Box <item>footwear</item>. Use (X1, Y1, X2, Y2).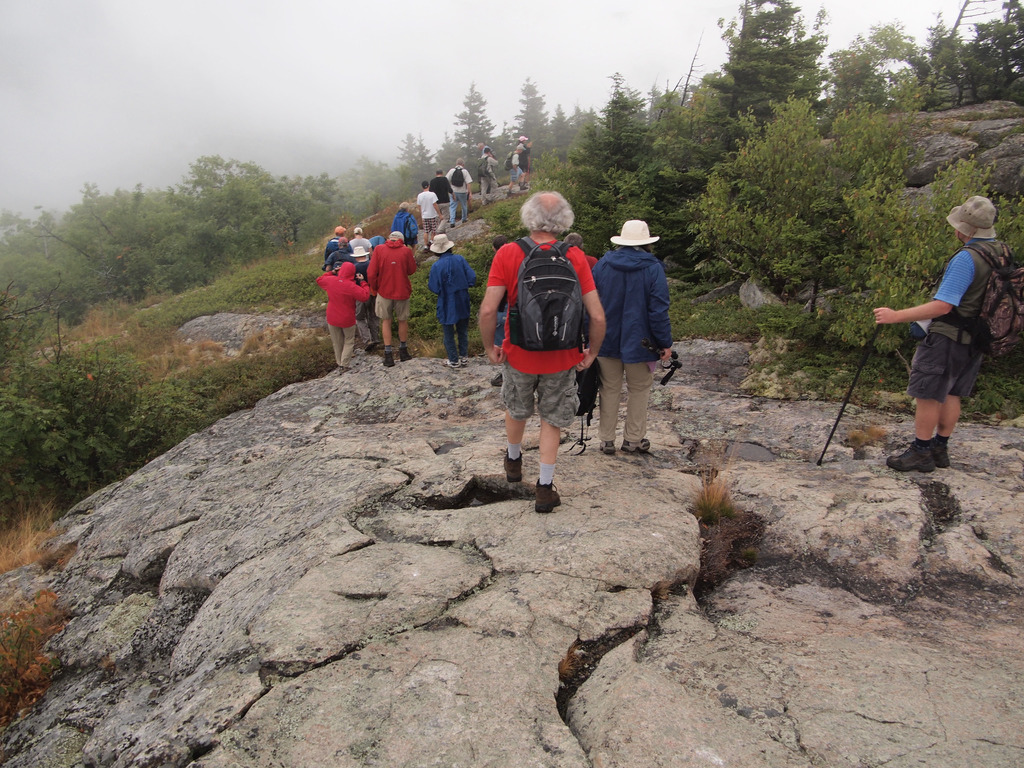
(508, 191, 515, 198).
